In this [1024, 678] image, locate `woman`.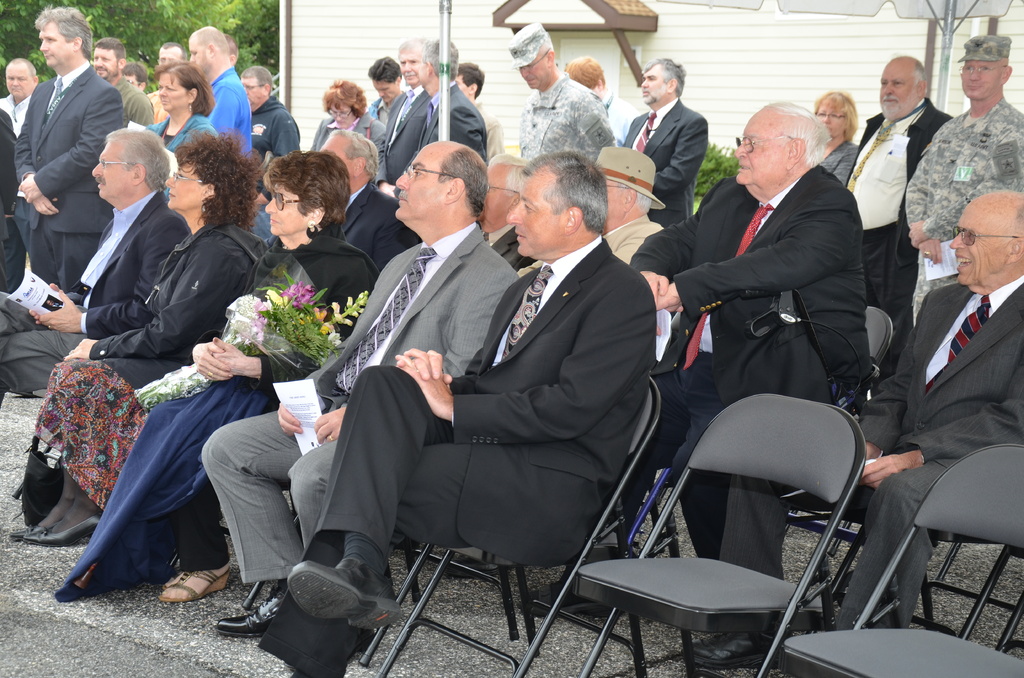
Bounding box: {"x1": 309, "y1": 79, "x2": 385, "y2": 149}.
